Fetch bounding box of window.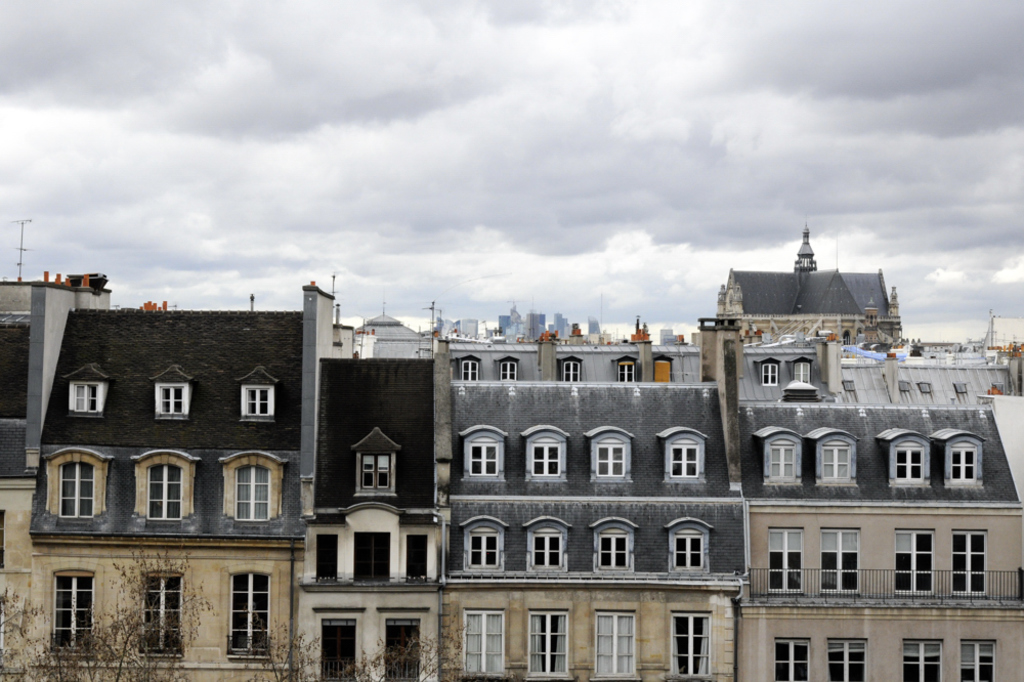
Bbox: l=617, t=359, r=637, b=380.
